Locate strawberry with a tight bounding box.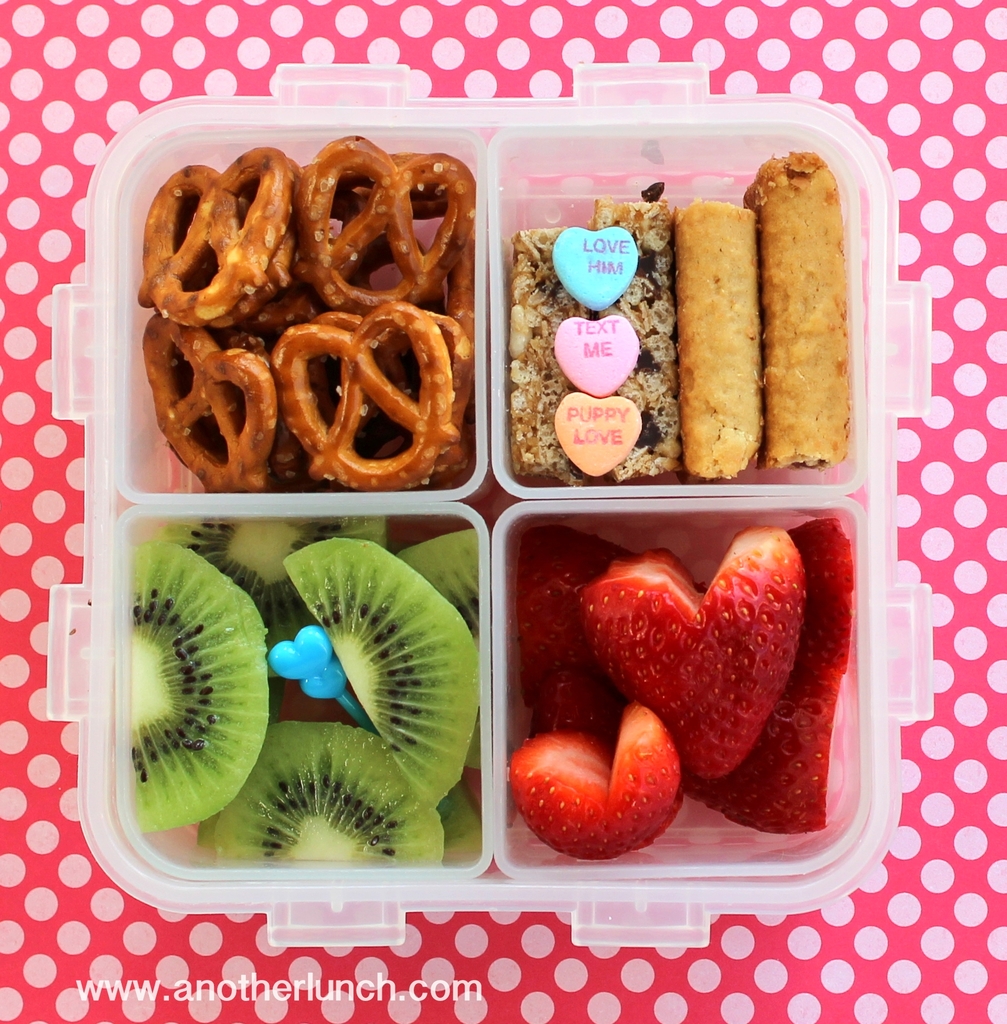
rect(516, 522, 637, 701).
